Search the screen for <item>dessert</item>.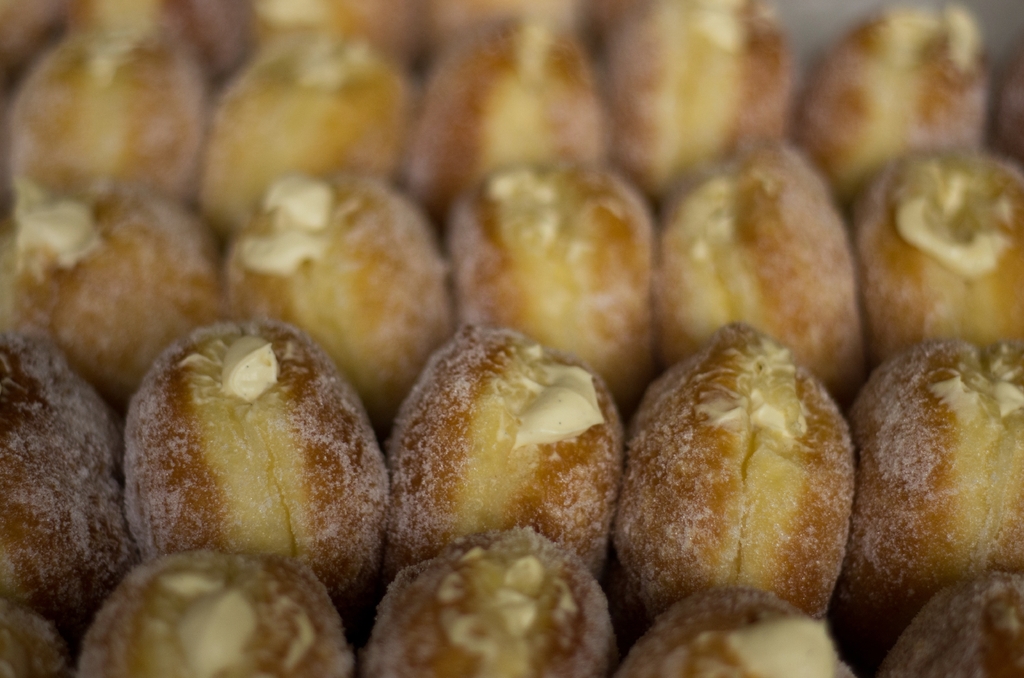
Found at region(839, 335, 1023, 627).
